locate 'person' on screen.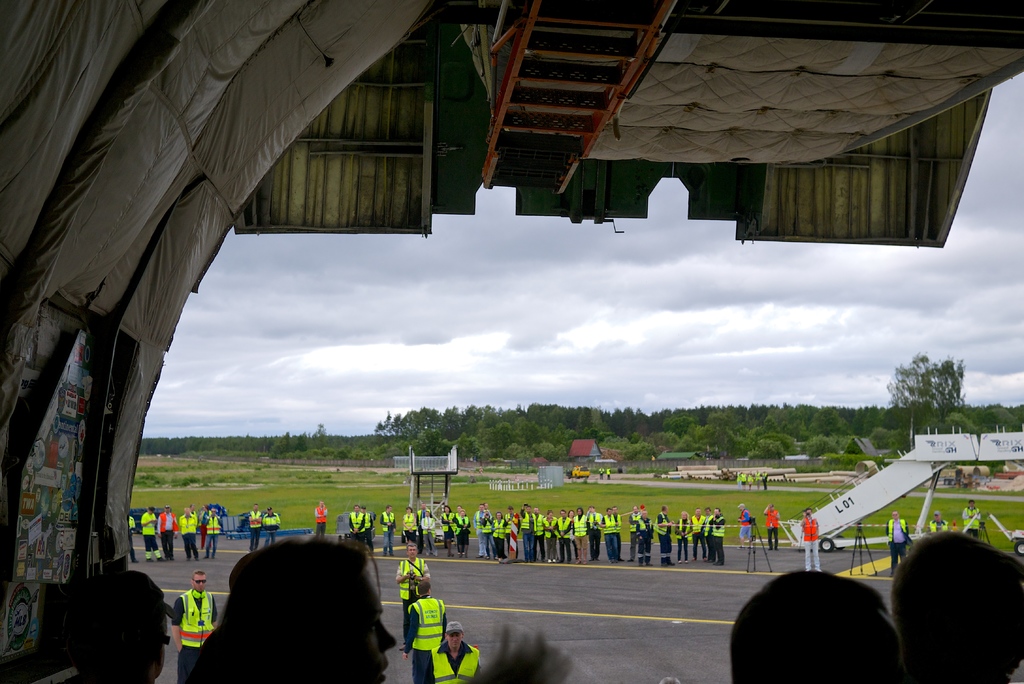
On screen at box=[401, 573, 453, 682].
